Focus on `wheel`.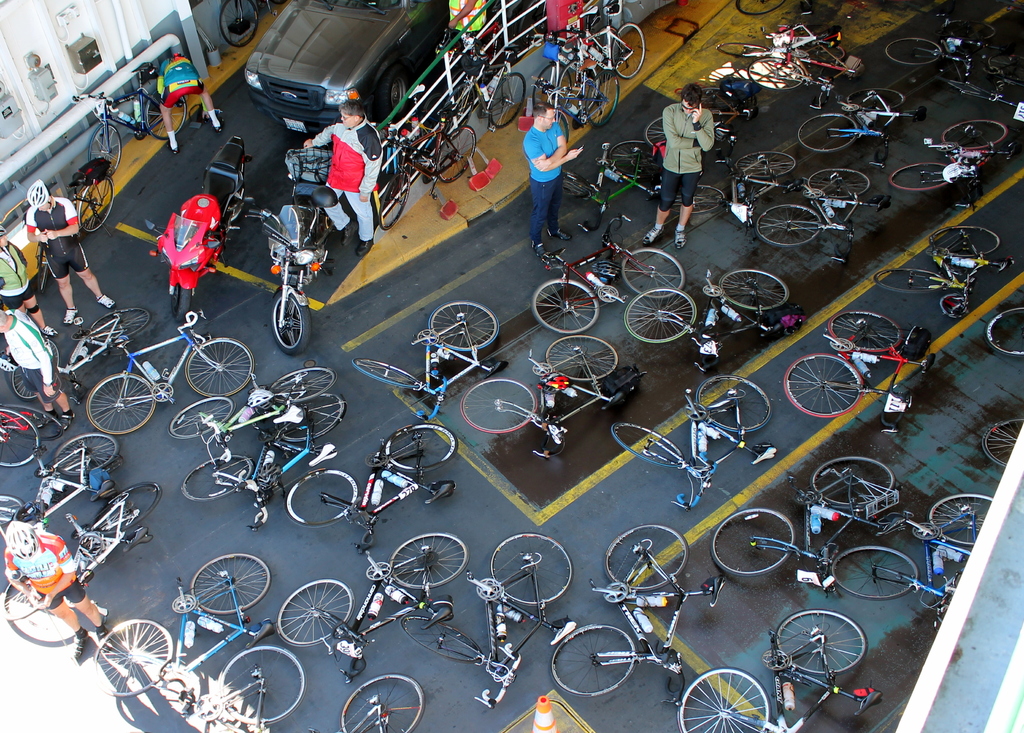
Focused at l=667, t=182, r=727, b=215.
